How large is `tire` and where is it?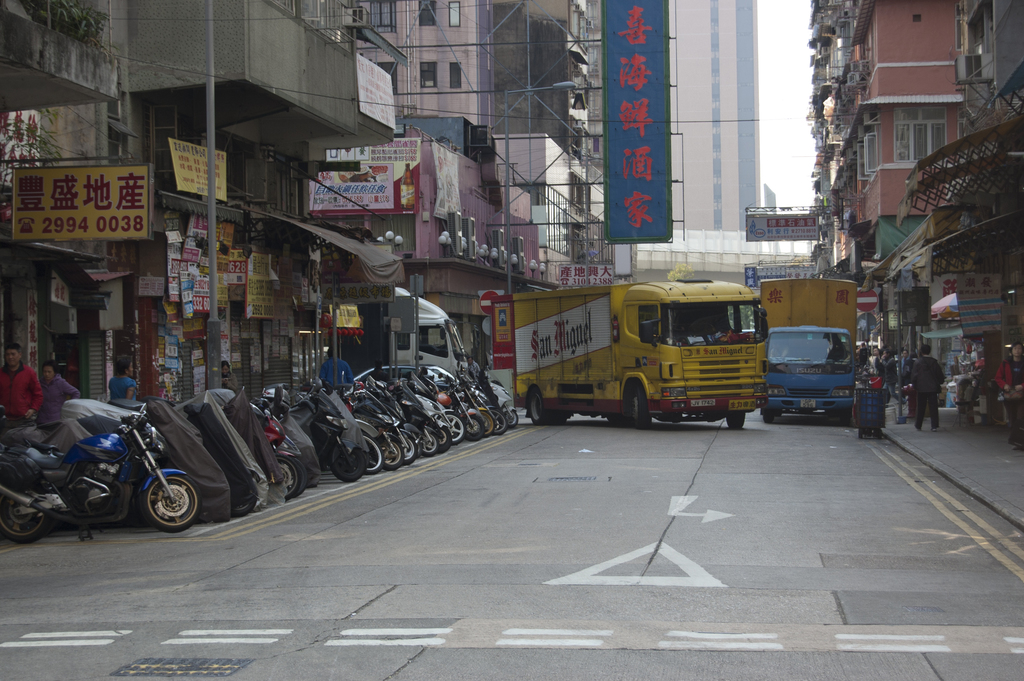
Bounding box: region(147, 475, 200, 534).
